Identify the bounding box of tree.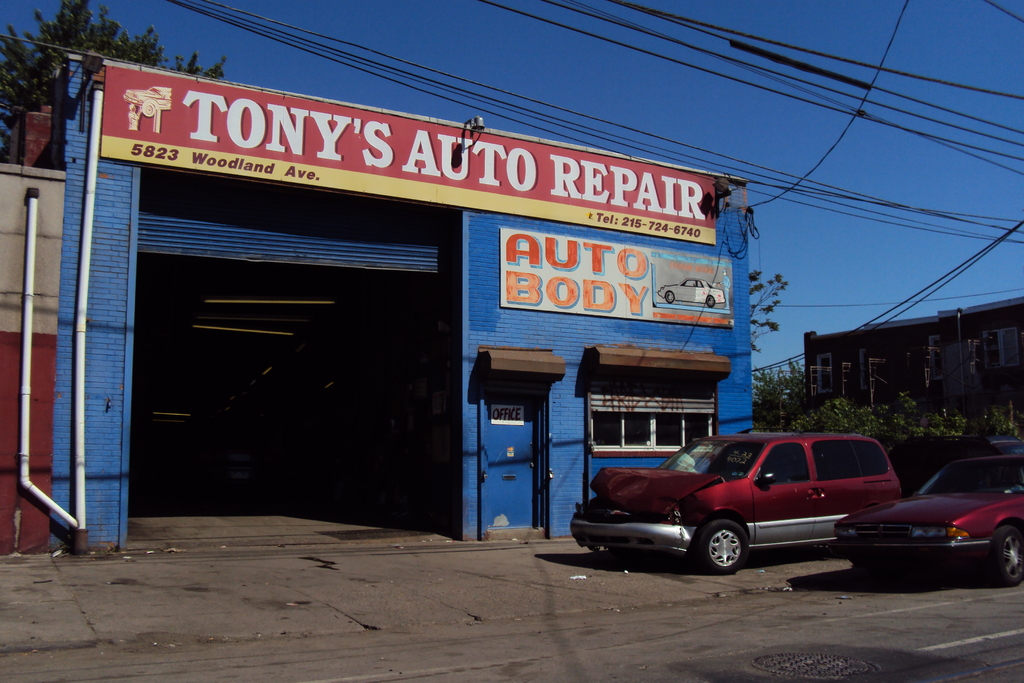
crop(751, 267, 794, 355).
